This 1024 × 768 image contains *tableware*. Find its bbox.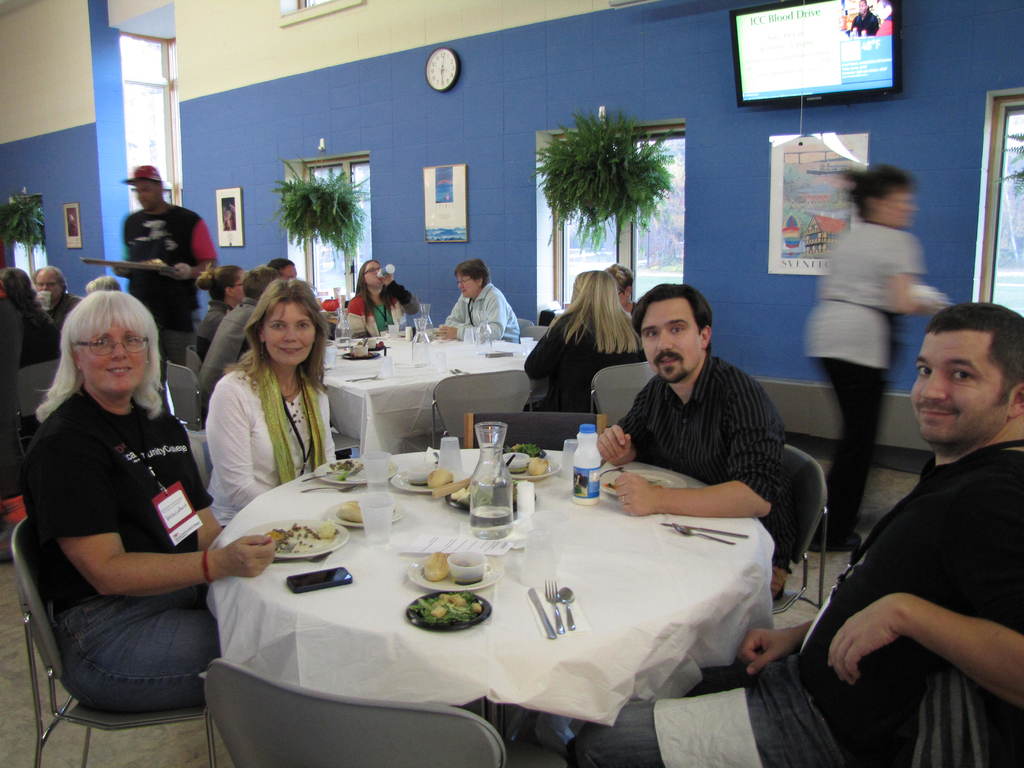
301, 476, 367, 490.
